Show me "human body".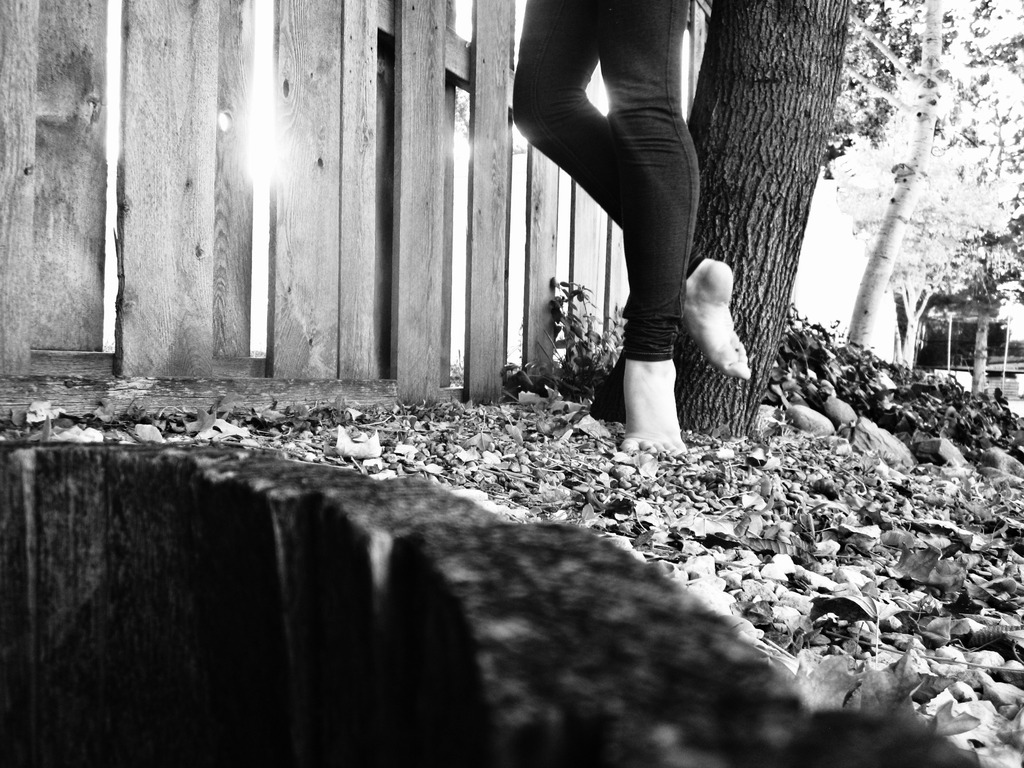
"human body" is here: (left=513, top=0, right=750, bottom=456).
